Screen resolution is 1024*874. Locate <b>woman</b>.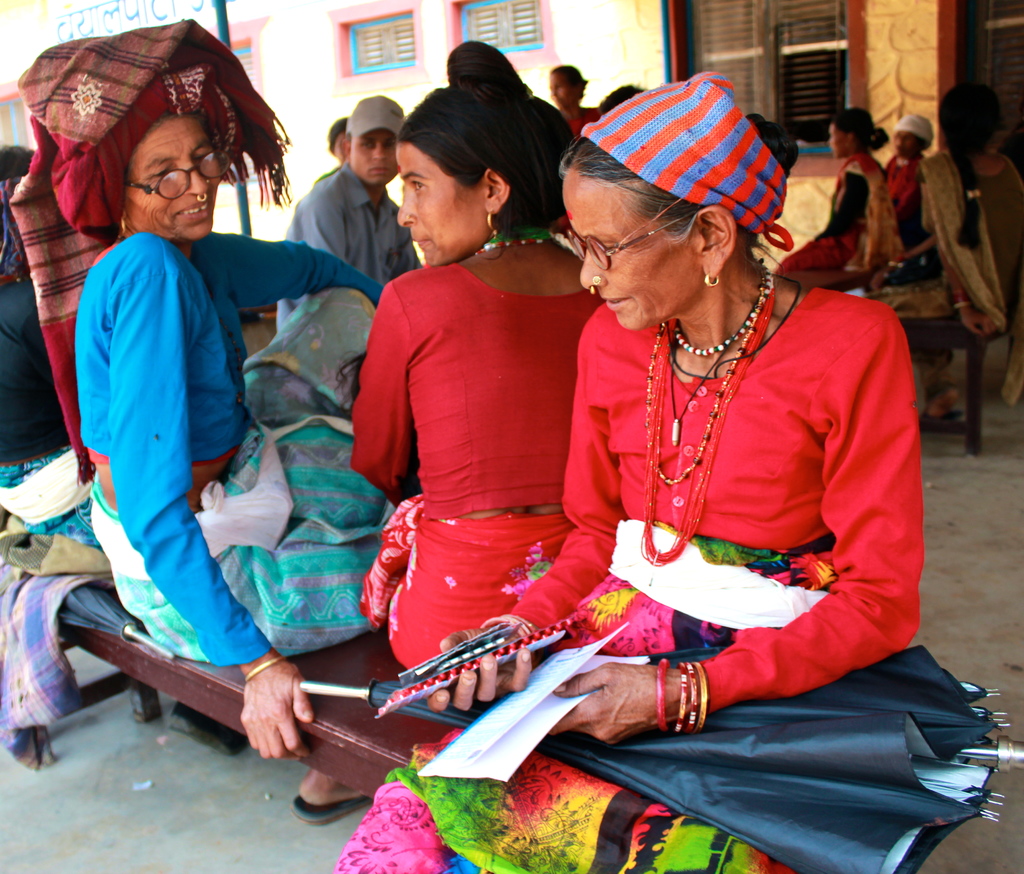
[x1=313, y1=63, x2=935, y2=873].
